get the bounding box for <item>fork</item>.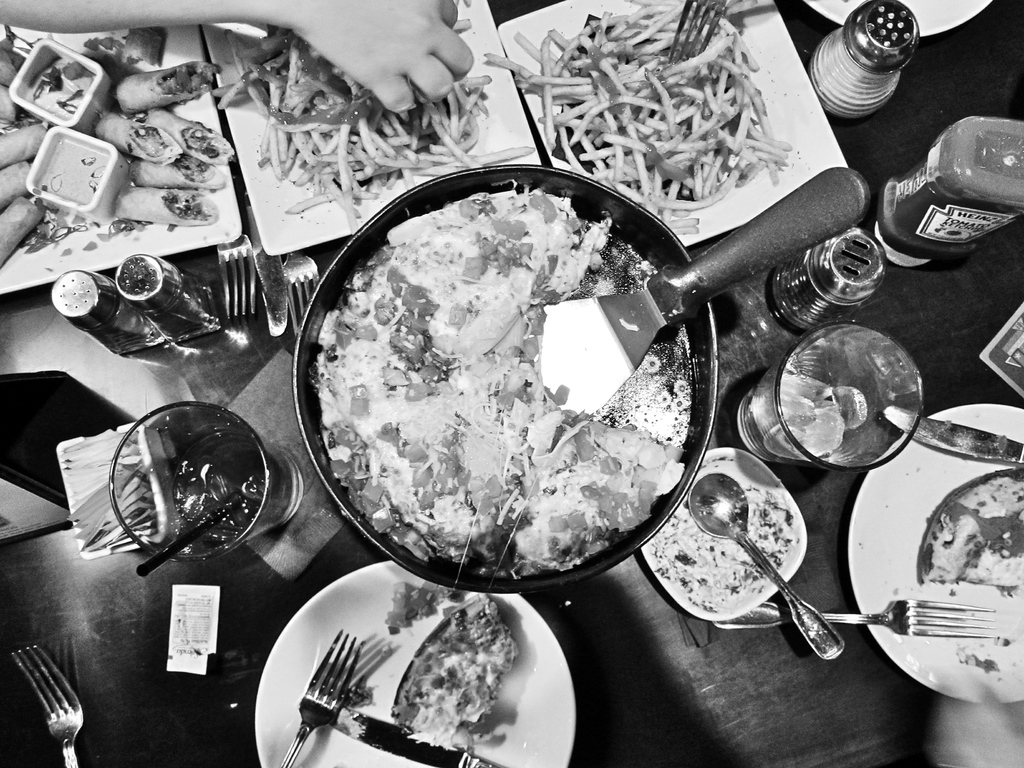
[12, 642, 85, 767].
